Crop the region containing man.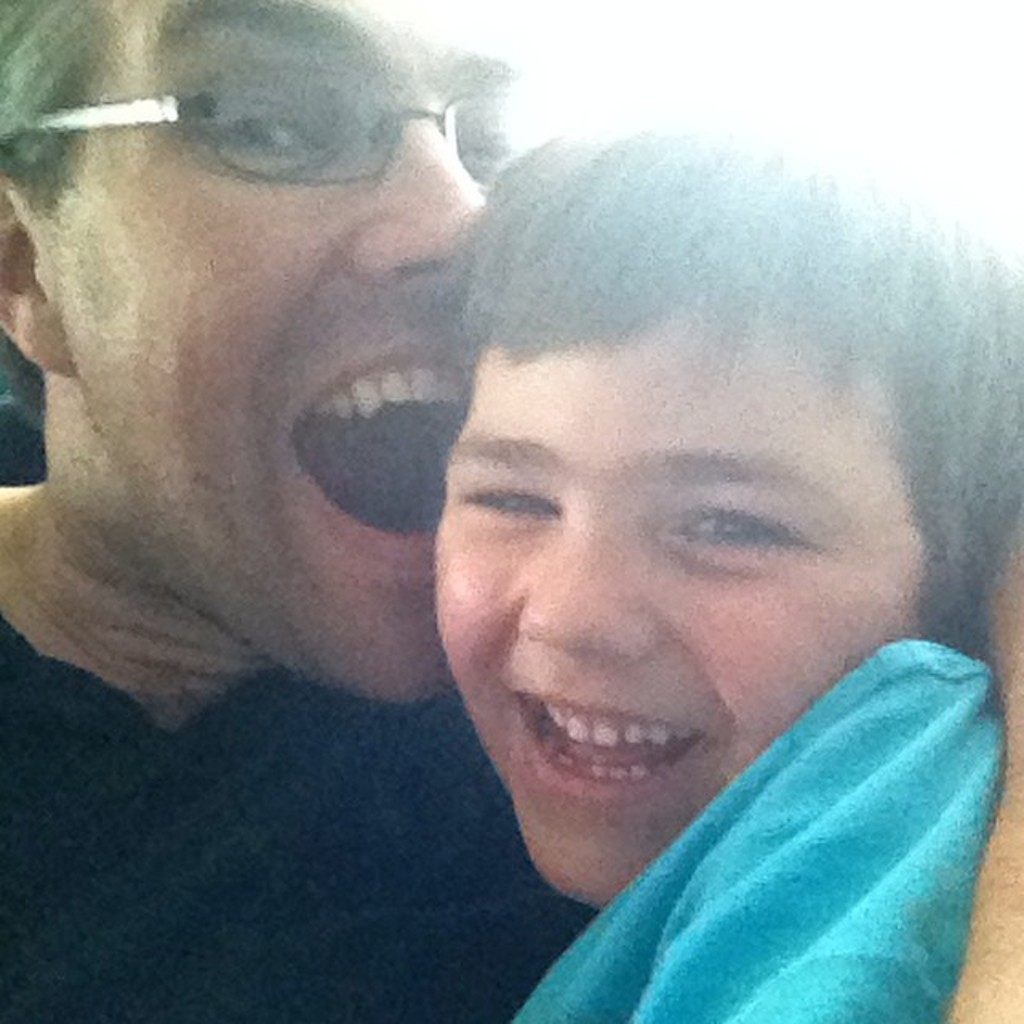
Crop region: BBox(0, 0, 1022, 1022).
